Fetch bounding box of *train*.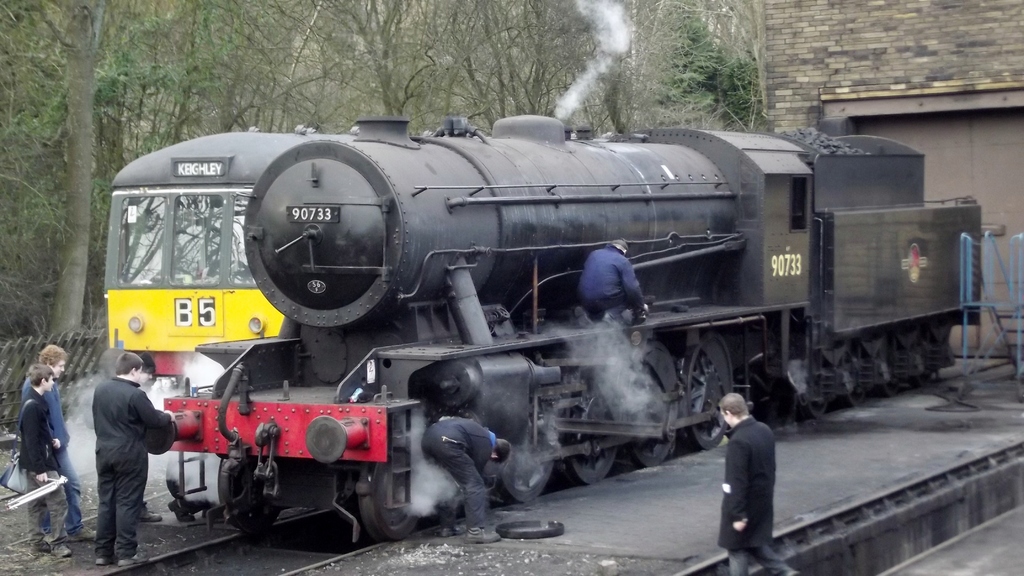
Bbox: region(104, 132, 304, 397).
